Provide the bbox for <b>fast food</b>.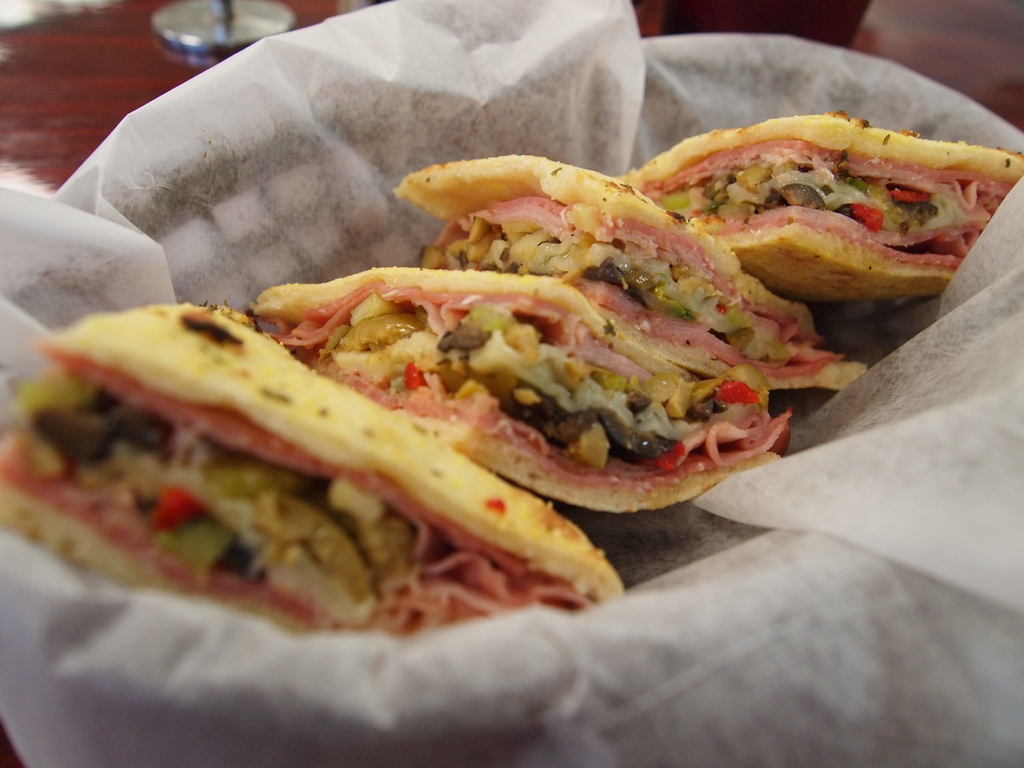
{"left": 0, "top": 302, "right": 627, "bottom": 644}.
